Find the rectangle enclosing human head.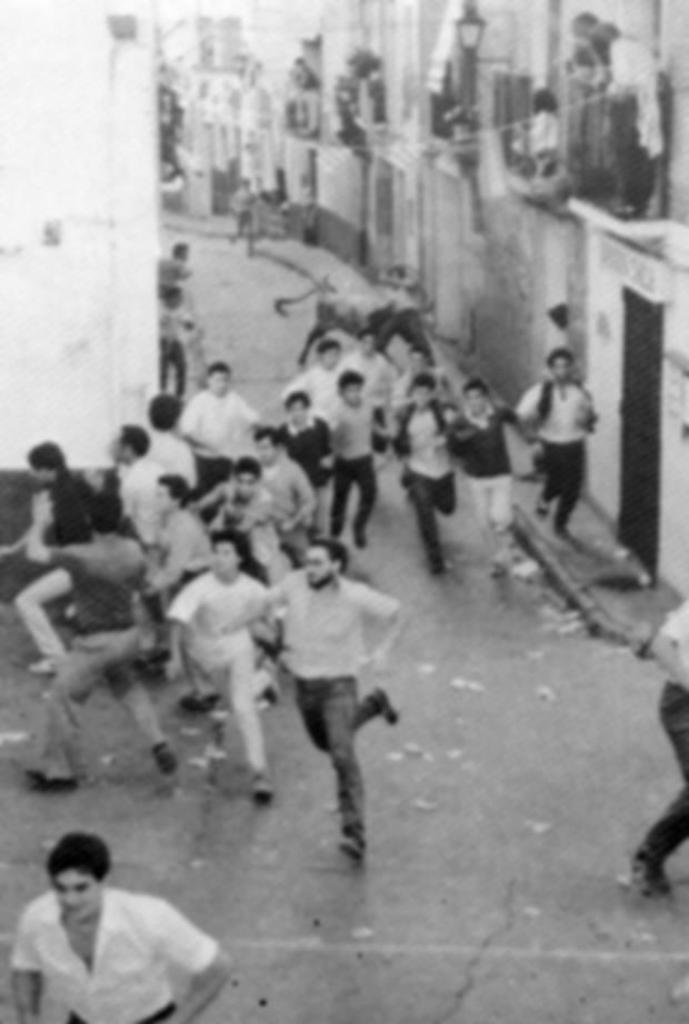
{"left": 82, "top": 489, "right": 123, "bottom": 536}.
